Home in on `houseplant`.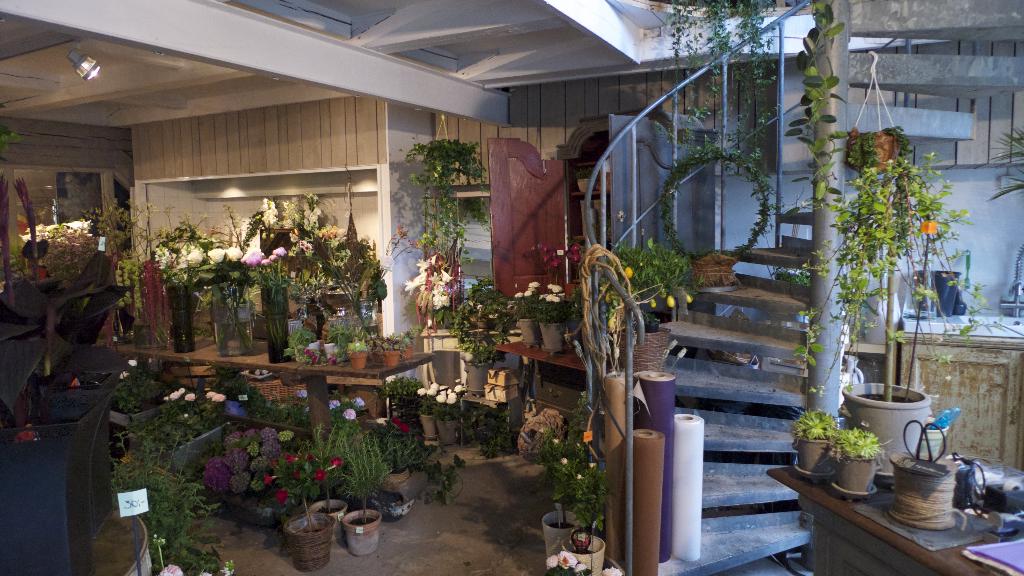
Homed in at <region>260, 446, 344, 572</region>.
